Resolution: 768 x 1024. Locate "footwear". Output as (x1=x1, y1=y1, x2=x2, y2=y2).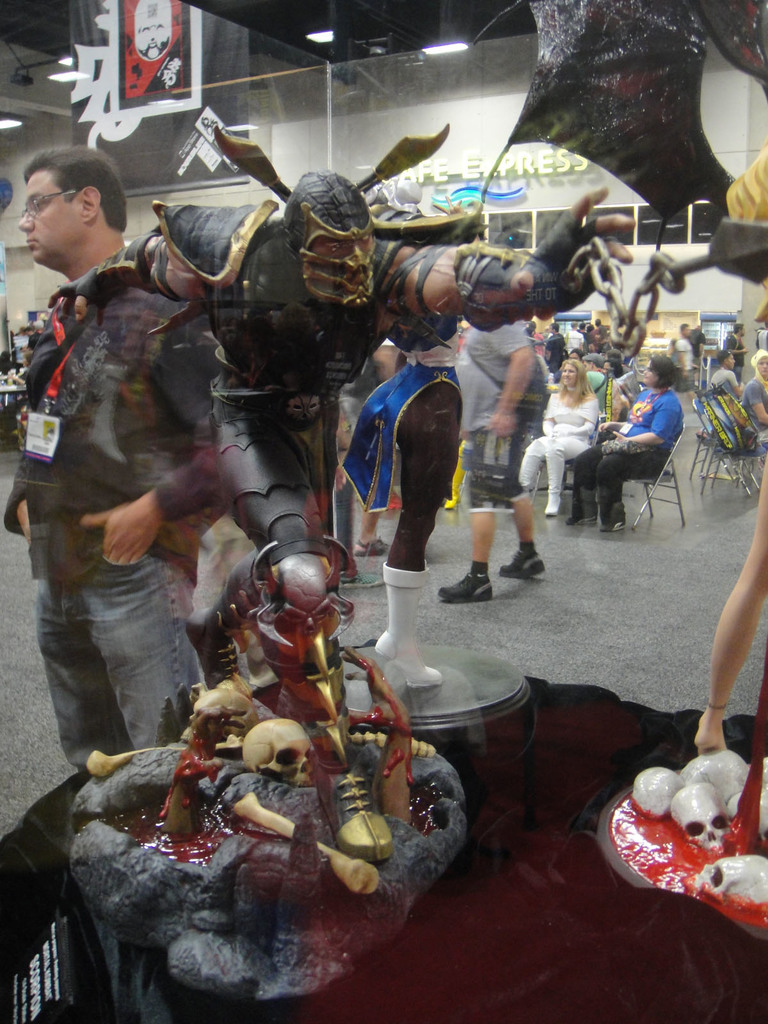
(x1=607, y1=517, x2=625, y2=529).
